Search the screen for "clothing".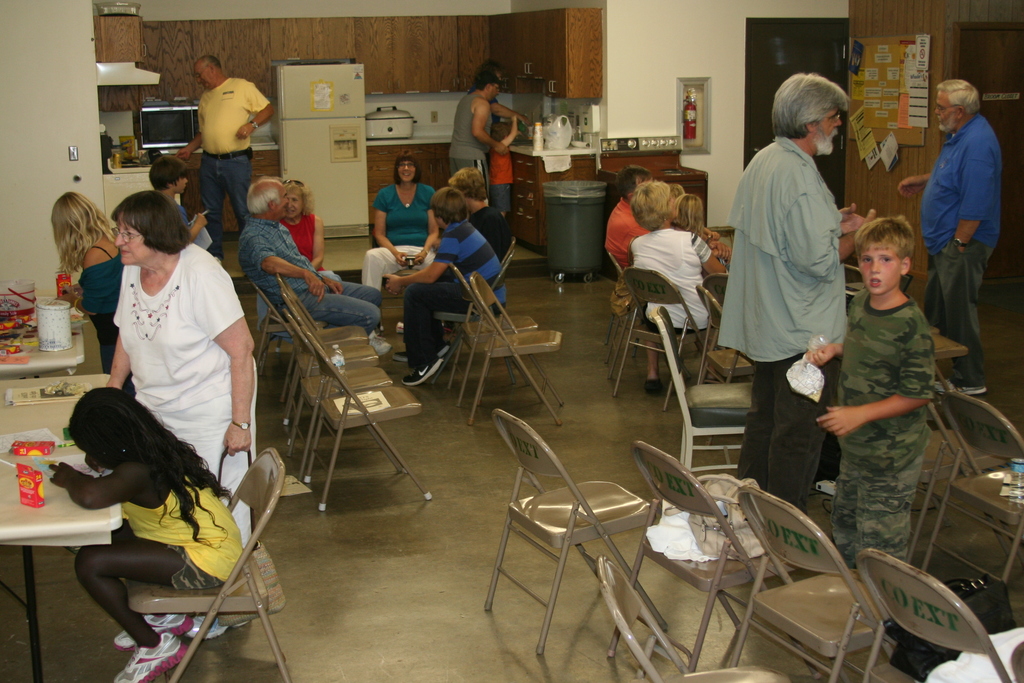
Found at box(275, 213, 329, 267).
